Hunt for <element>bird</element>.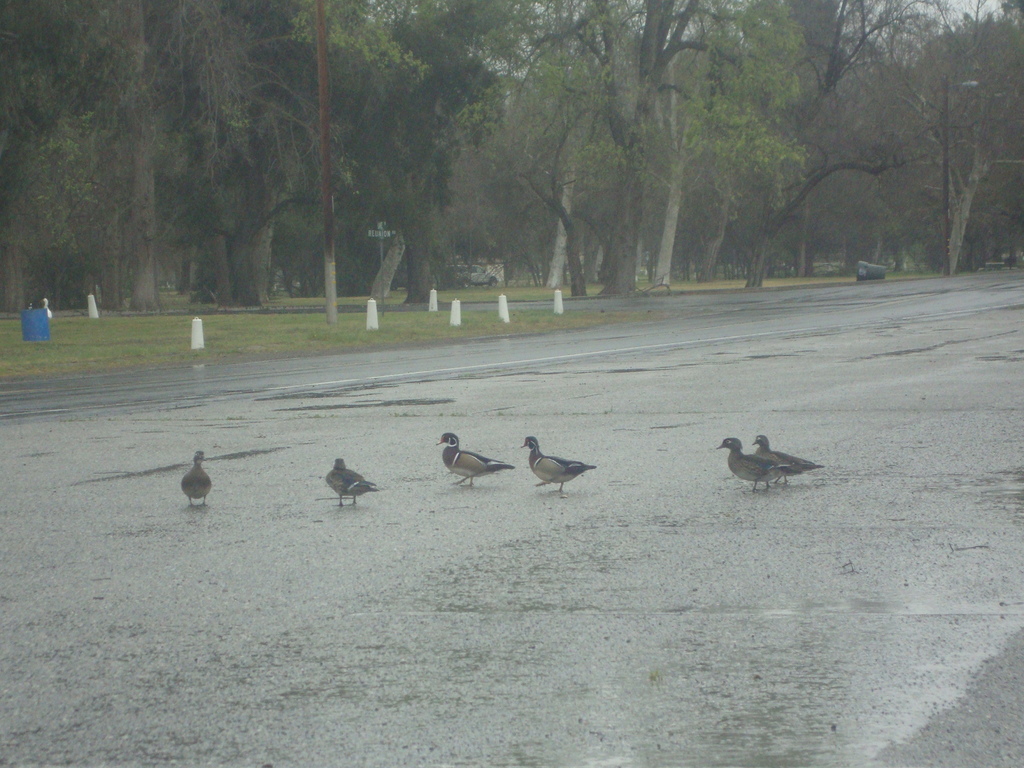
Hunted down at 516, 433, 606, 500.
